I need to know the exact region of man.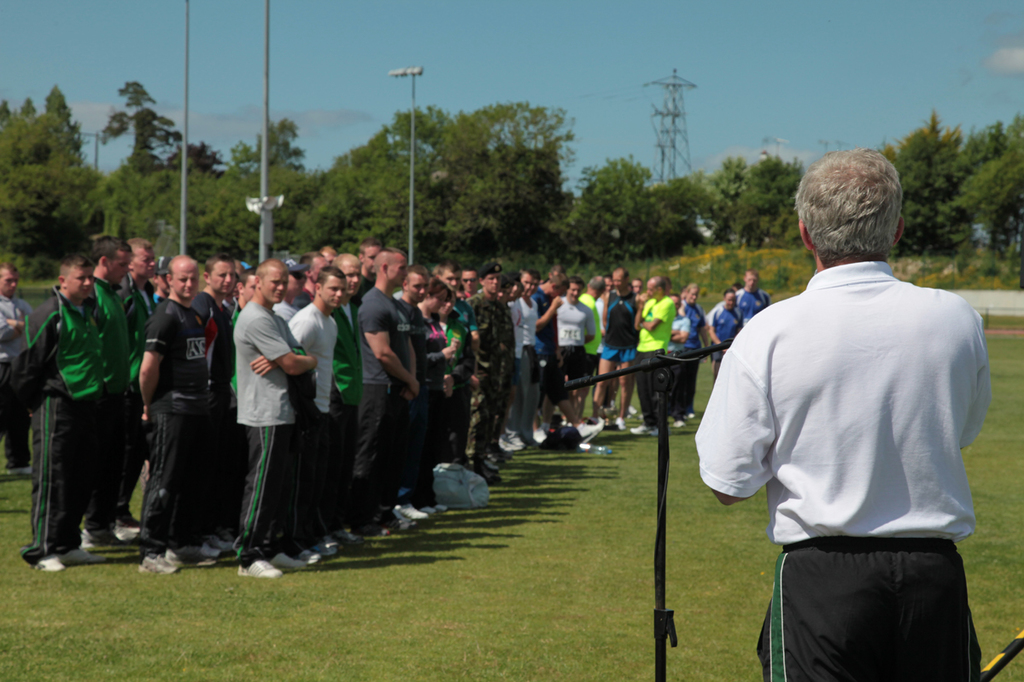
Region: l=430, t=258, r=489, b=499.
